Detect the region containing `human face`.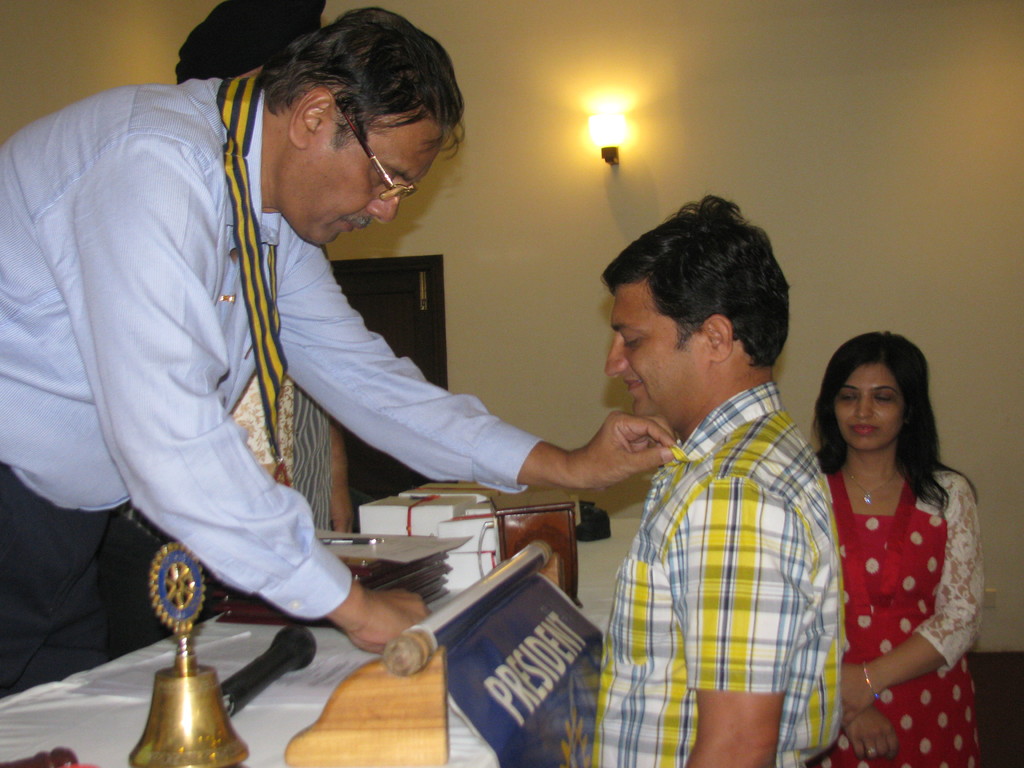
bbox=(303, 115, 449, 252).
